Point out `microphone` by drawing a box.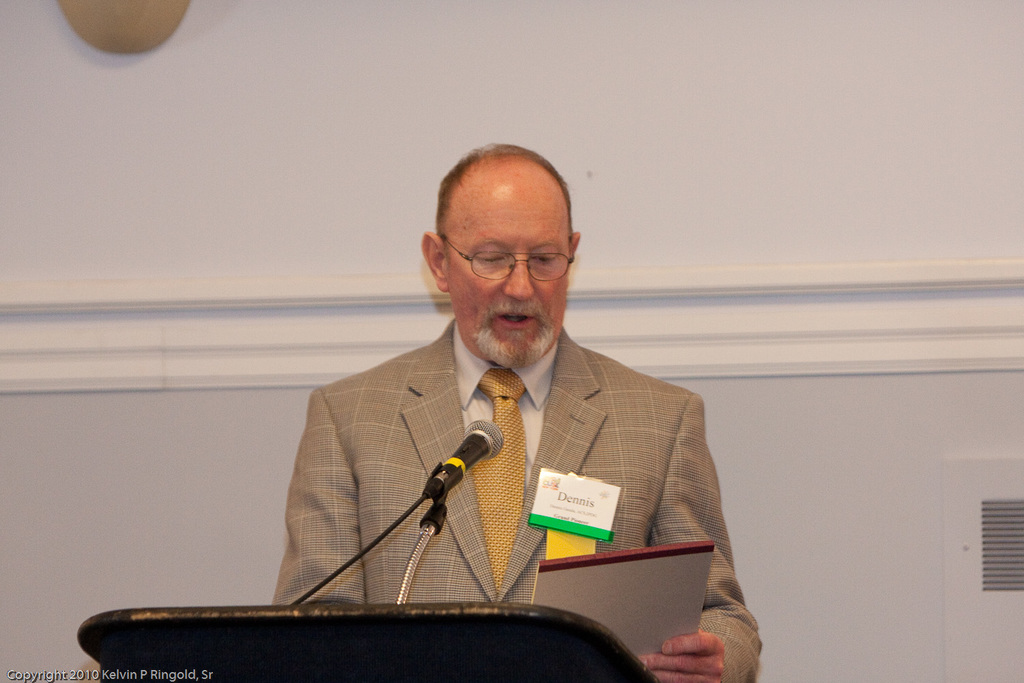
box=[426, 423, 511, 499].
